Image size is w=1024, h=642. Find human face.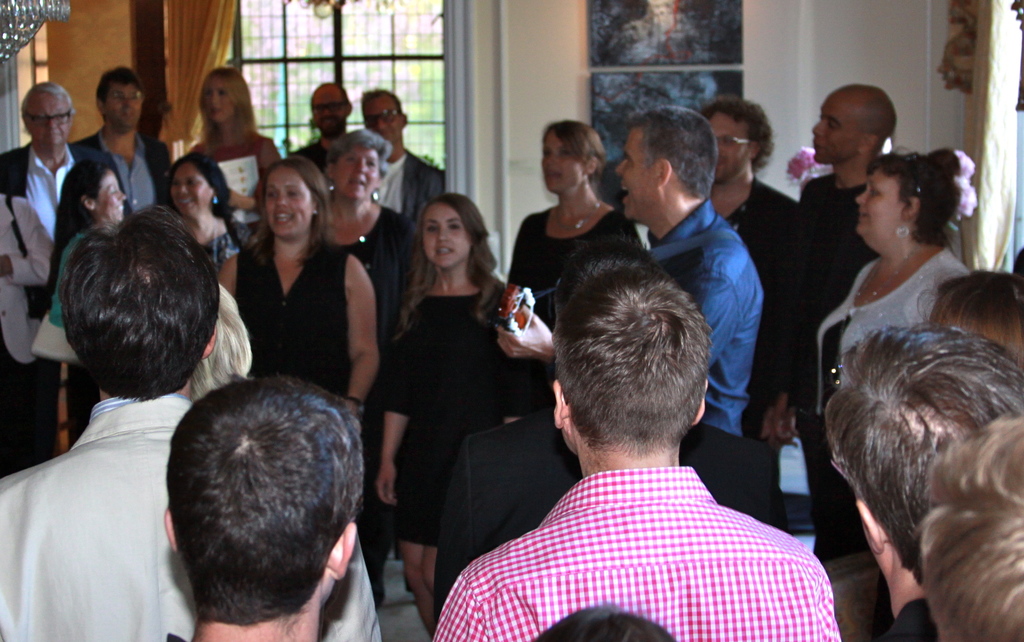
854, 168, 902, 239.
